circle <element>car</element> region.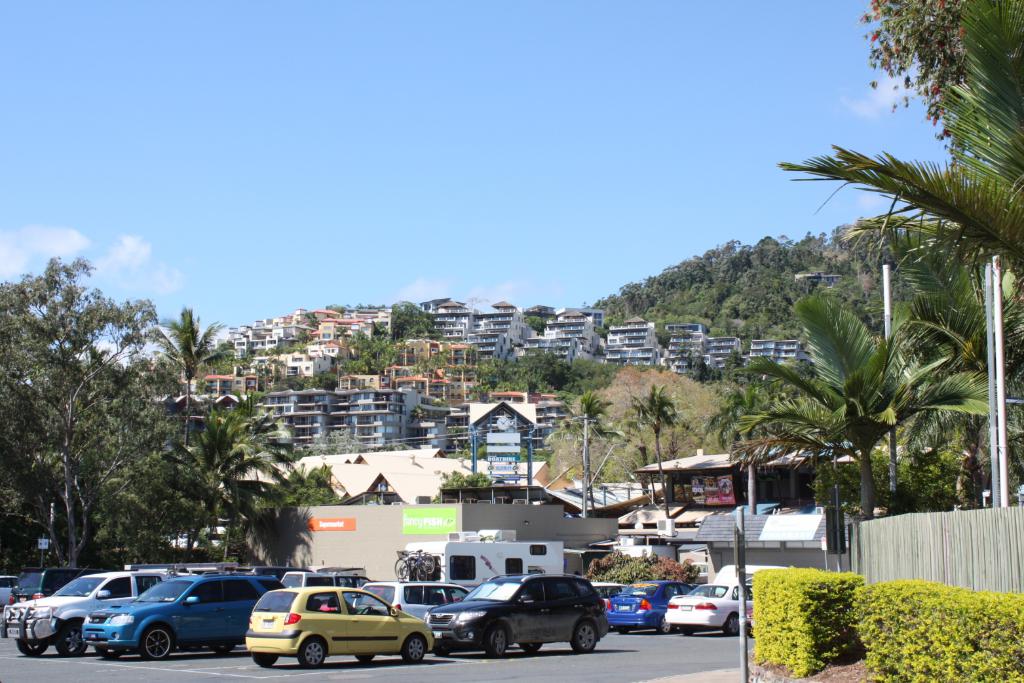
Region: rect(284, 569, 347, 593).
